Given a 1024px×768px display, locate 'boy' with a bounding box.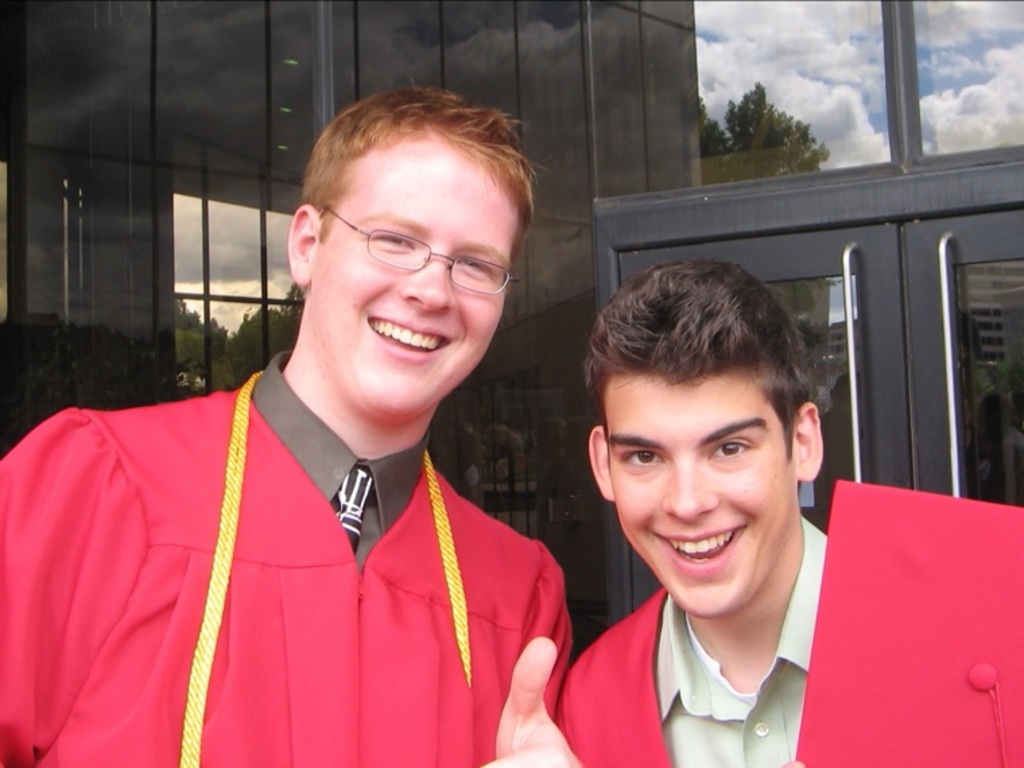
Located: 531/248/899/764.
